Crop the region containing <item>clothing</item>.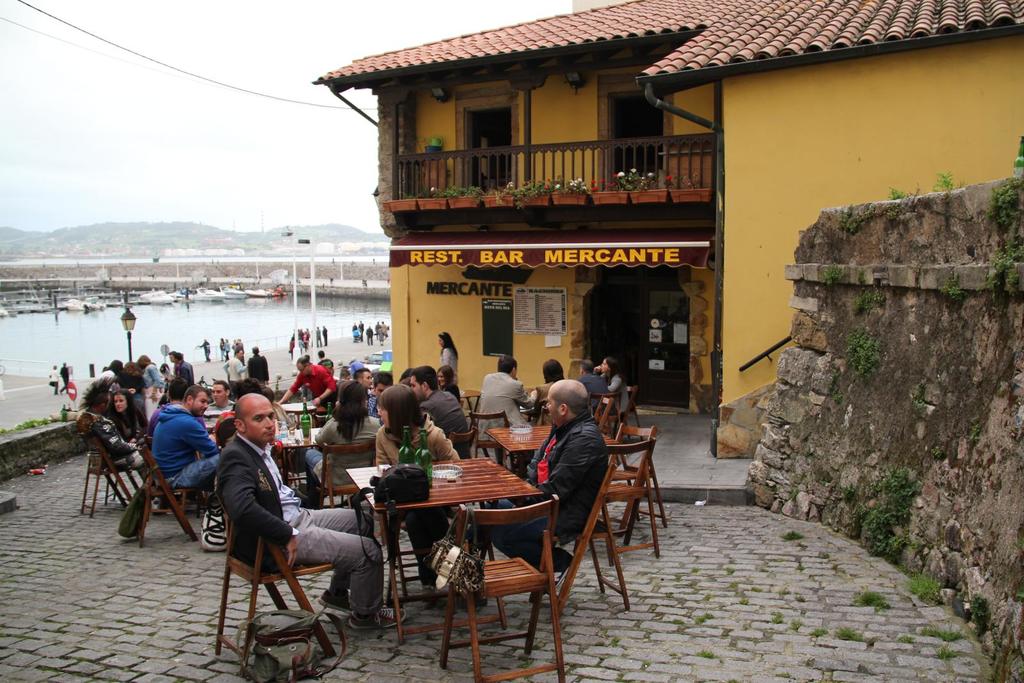
Crop region: select_region(323, 358, 340, 376).
